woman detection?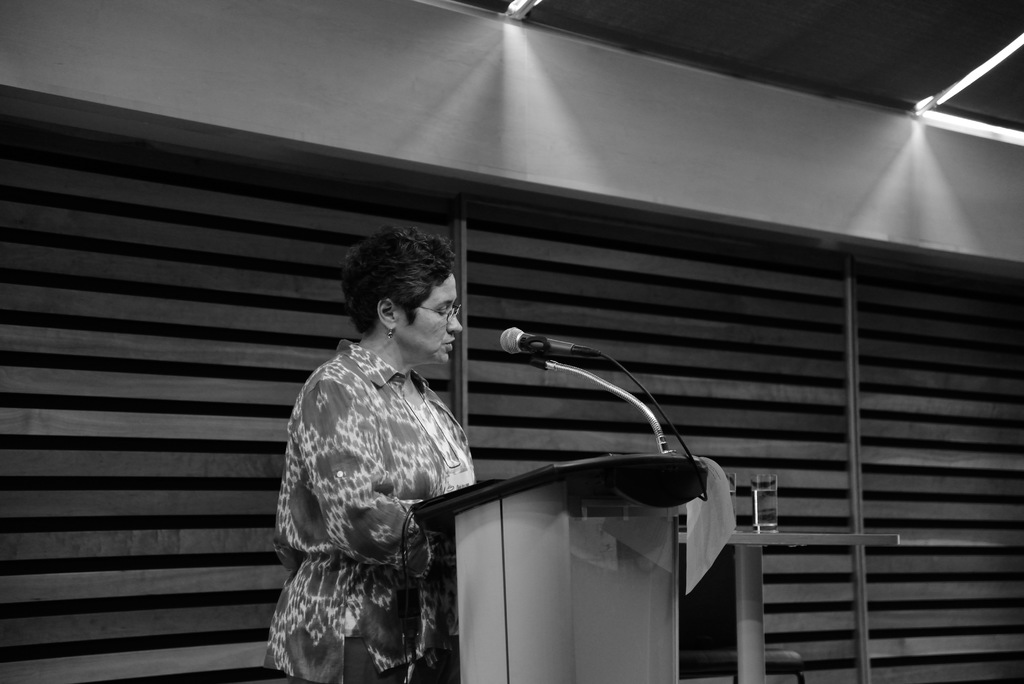
<box>263,228,480,683</box>
